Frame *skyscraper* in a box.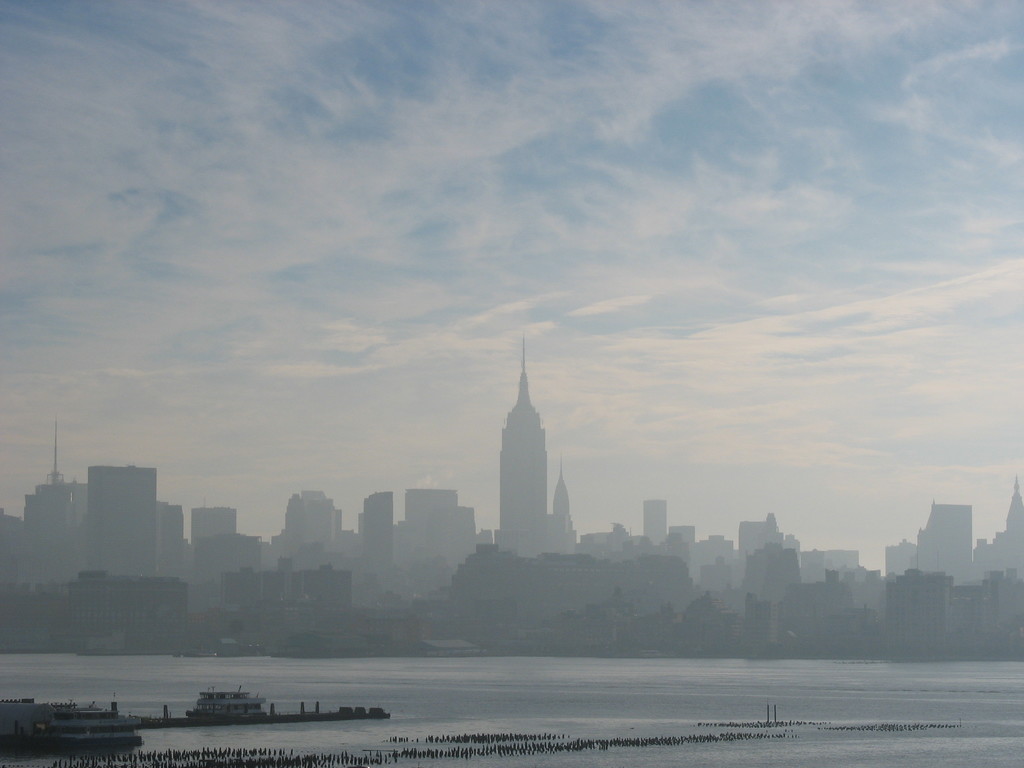
(65,455,157,589).
